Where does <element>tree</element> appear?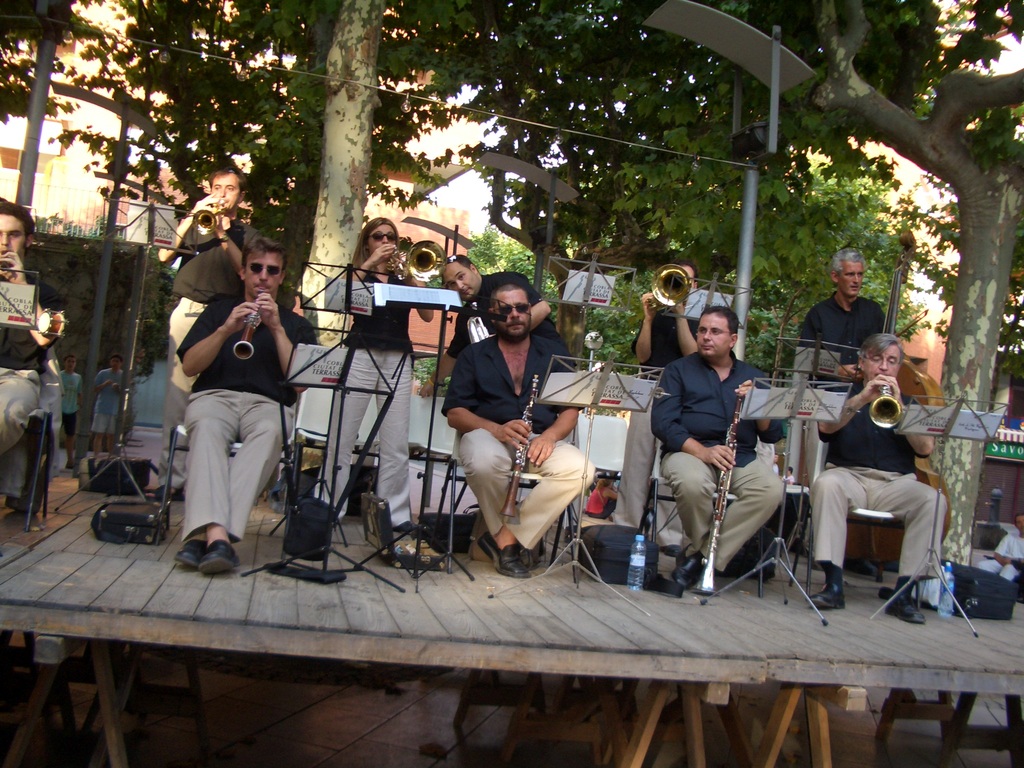
Appears at 69/0/176/479.
